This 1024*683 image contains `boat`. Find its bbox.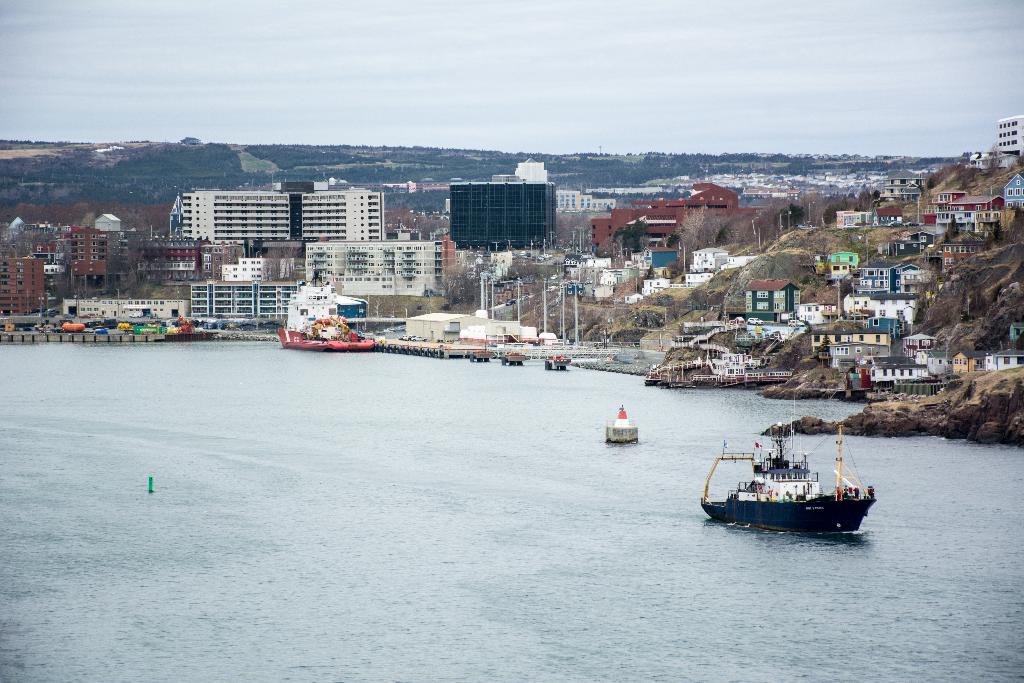
(706,420,907,539).
